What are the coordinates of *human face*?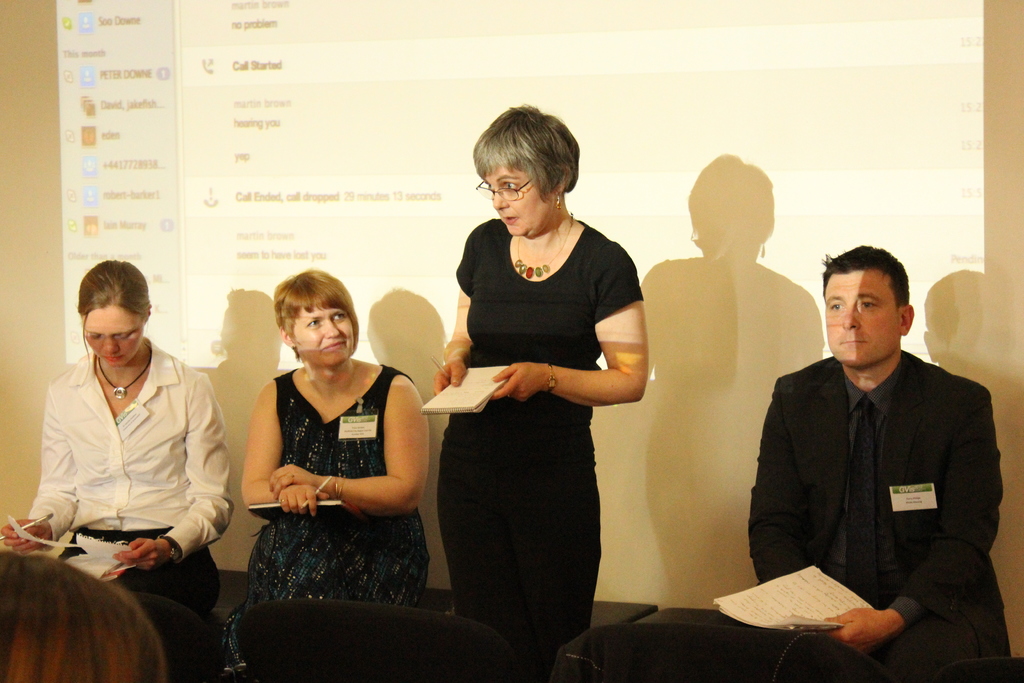
{"x1": 826, "y1": 270, "x2": 898, "y2": 368}.
